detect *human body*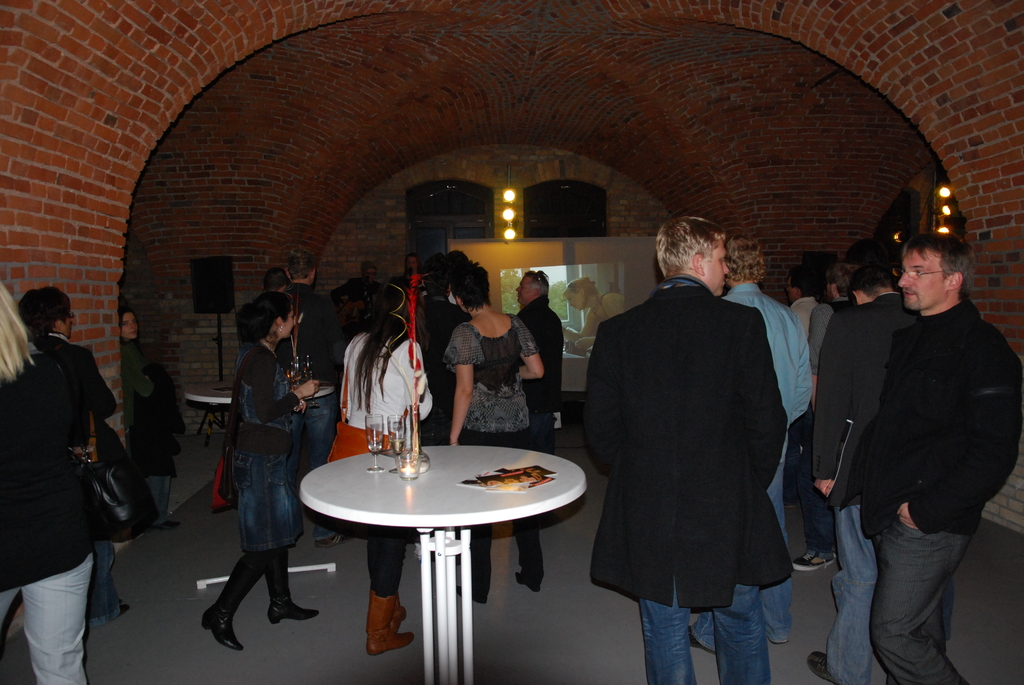
region(118, 310, 182, 522)
